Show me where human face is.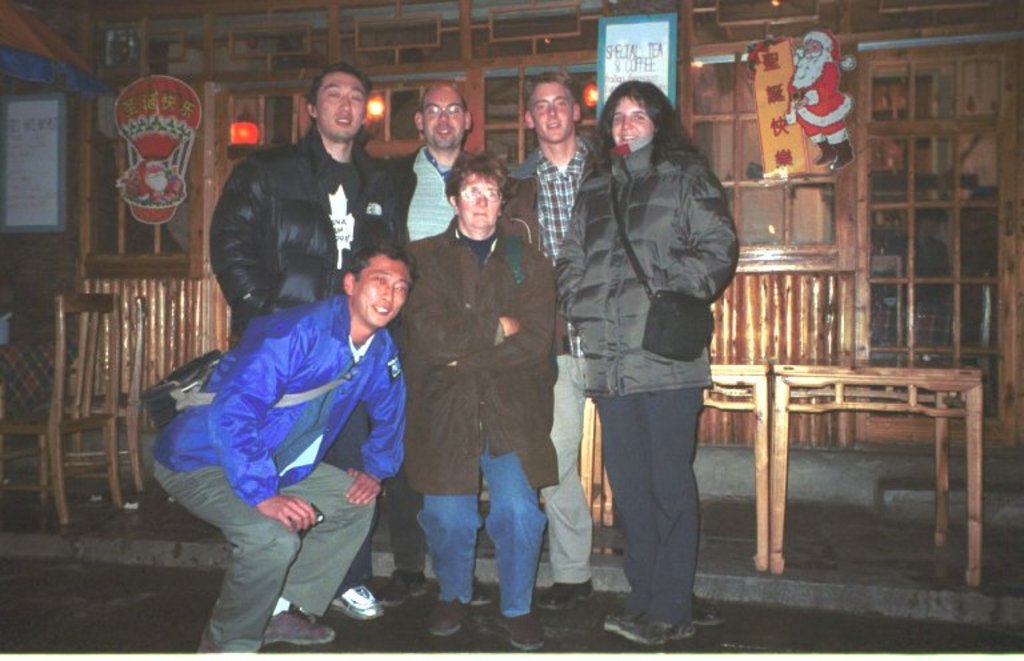
human face is at <bbox>423, 87, 467, 153</bbox>.
